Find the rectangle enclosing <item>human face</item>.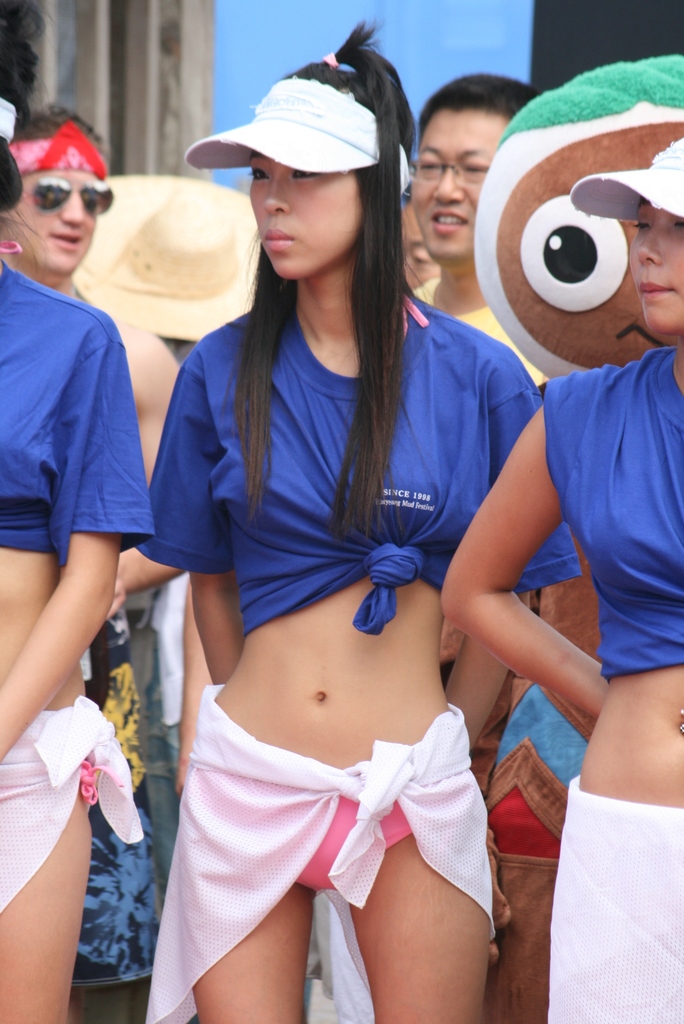
{"x1": 9, "y1": 172, "x2": 101, "y2": 266}.
